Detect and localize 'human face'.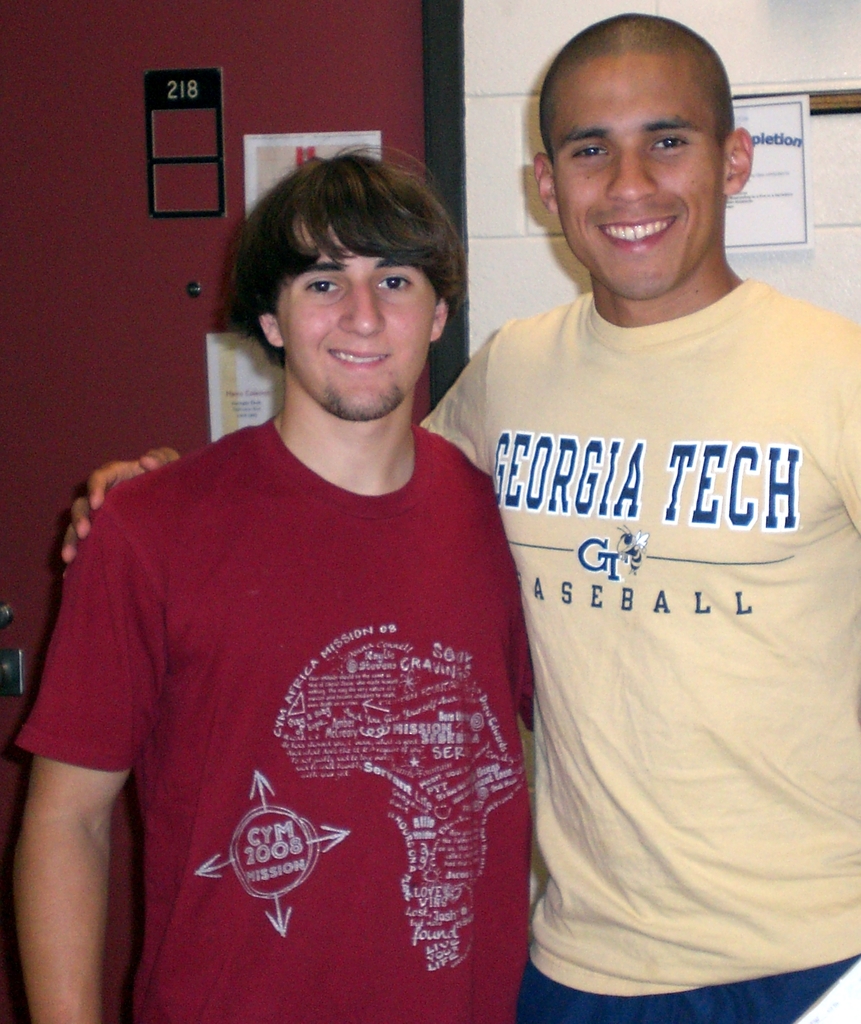
Localized at x1=274, y1=225, x2=446, y2=421.
